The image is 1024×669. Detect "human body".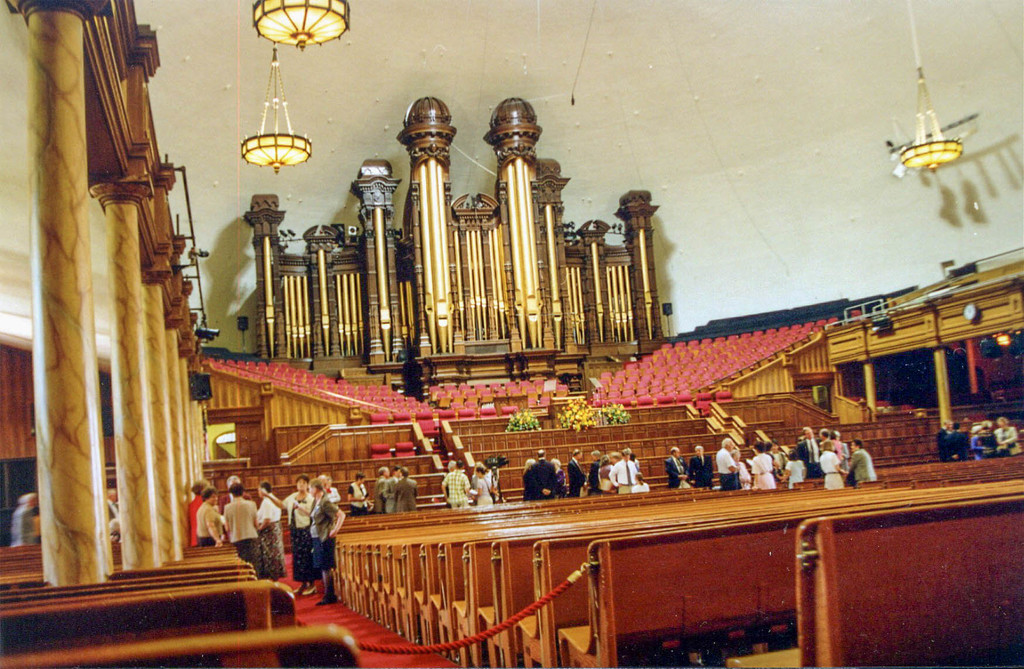
Detection: box(291, 477, 347, 606).
